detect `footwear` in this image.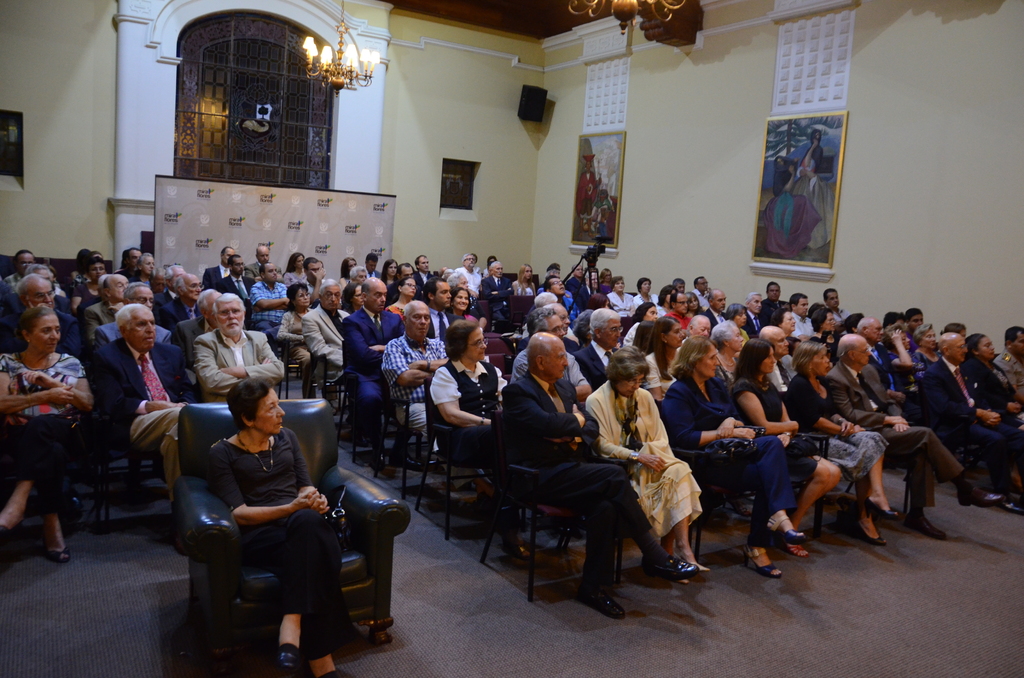
Detection: bbox=[578, 595, 622, 622].
